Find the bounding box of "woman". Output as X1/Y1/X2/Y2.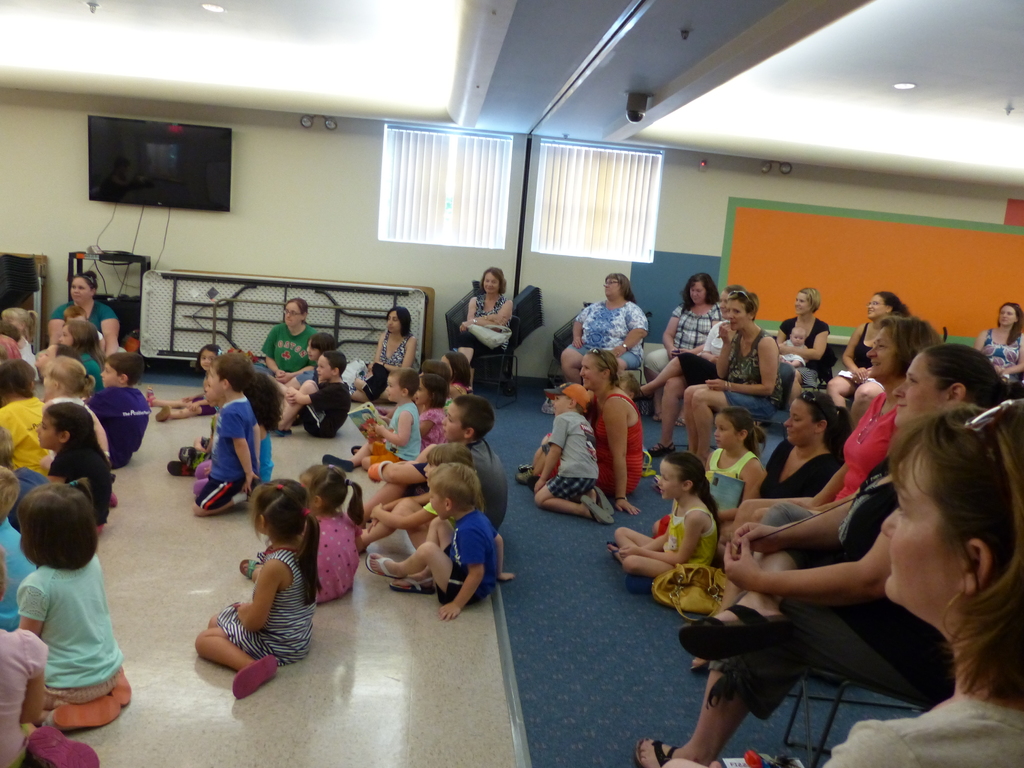
685/291/783/462.
